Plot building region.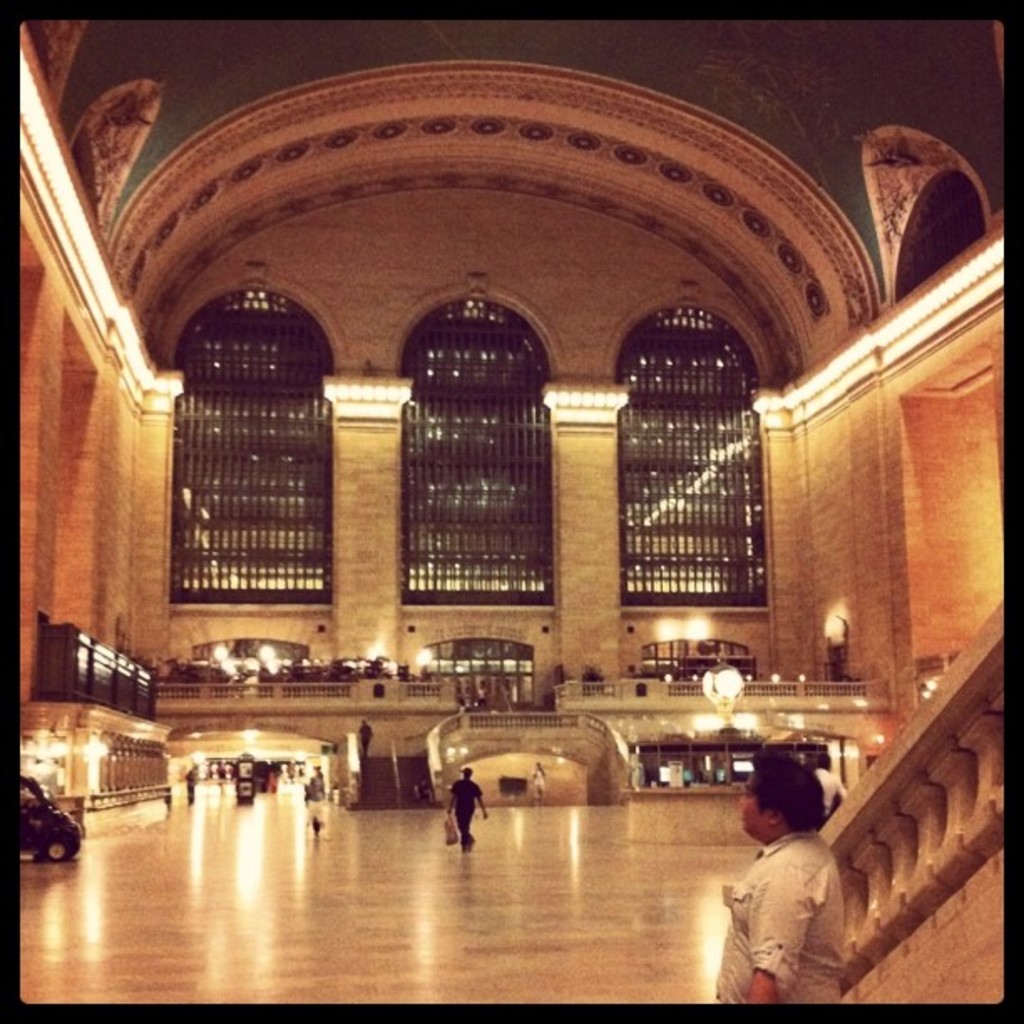
Plotted at BBox(13, 20, 1004, 1002).
